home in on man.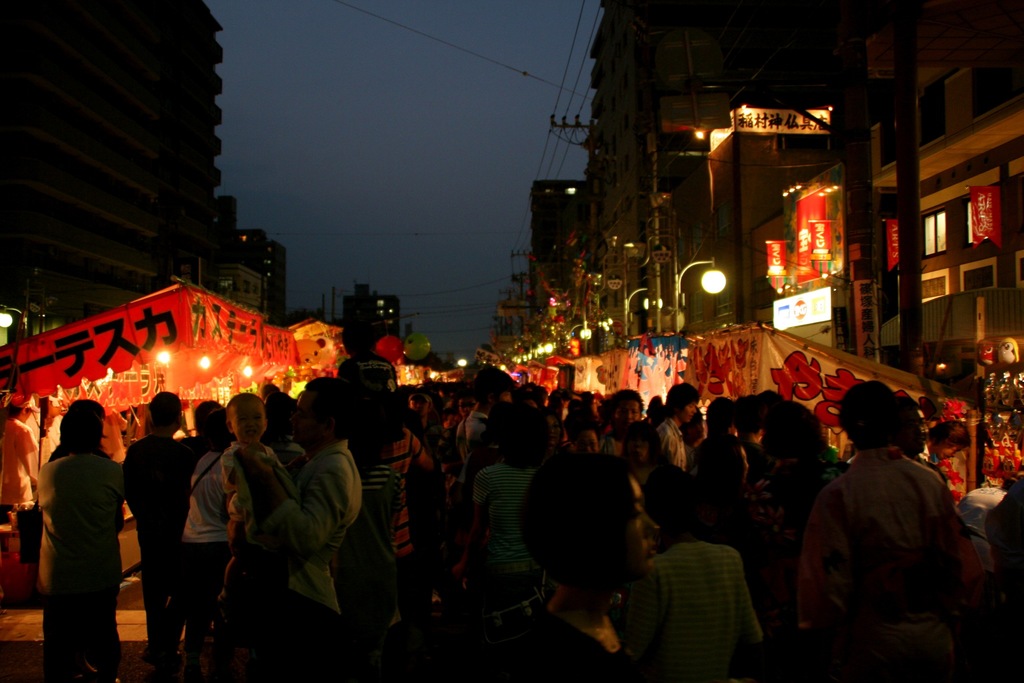
Homed in at BBox(794, 393, 999, 673).
